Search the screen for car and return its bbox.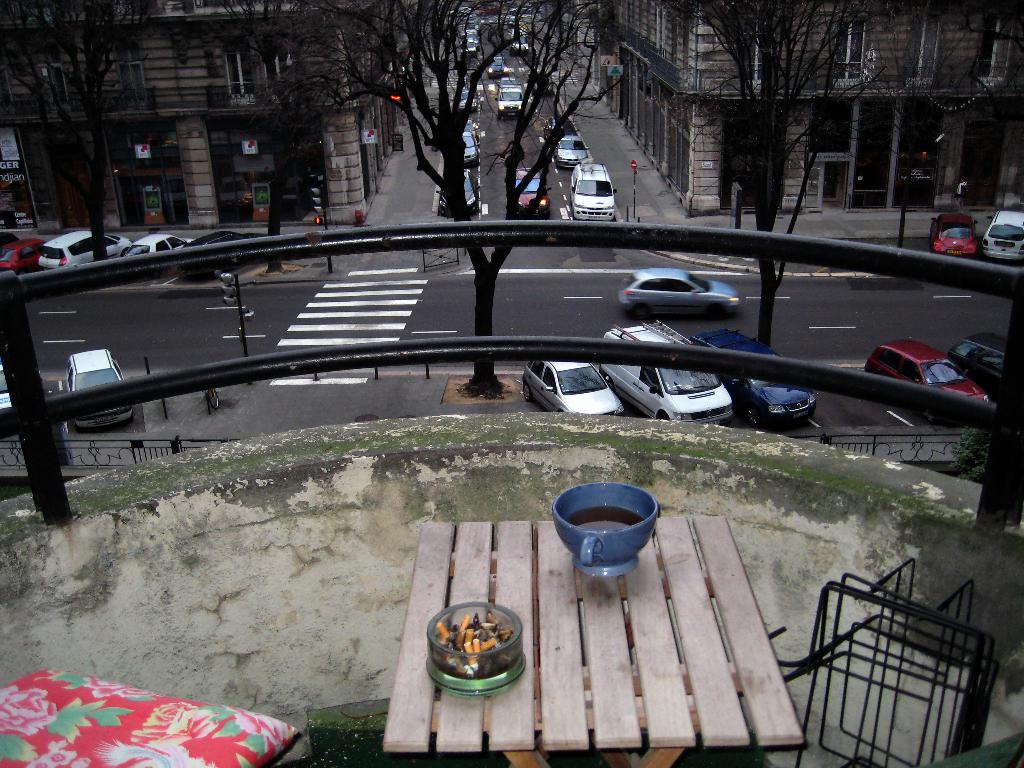
Found: l=951, t=332, r=1003, b=396.
